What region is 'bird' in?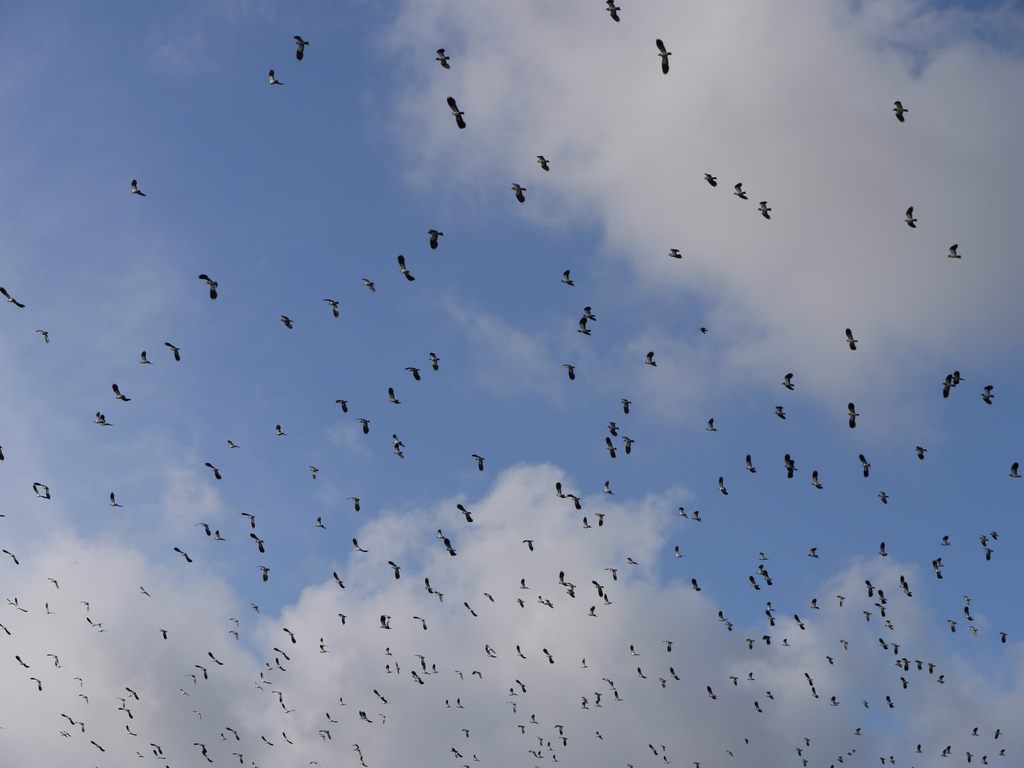
bbox(535, 156, 550, 171).
